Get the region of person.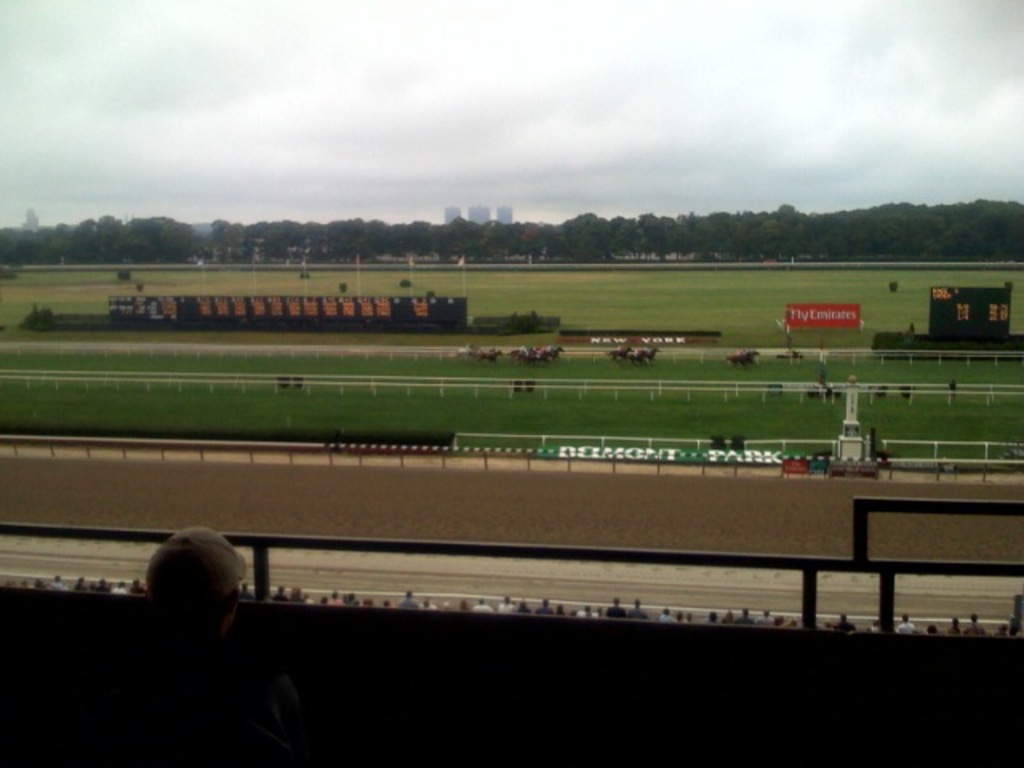
box(48, 573, 64, 589).
